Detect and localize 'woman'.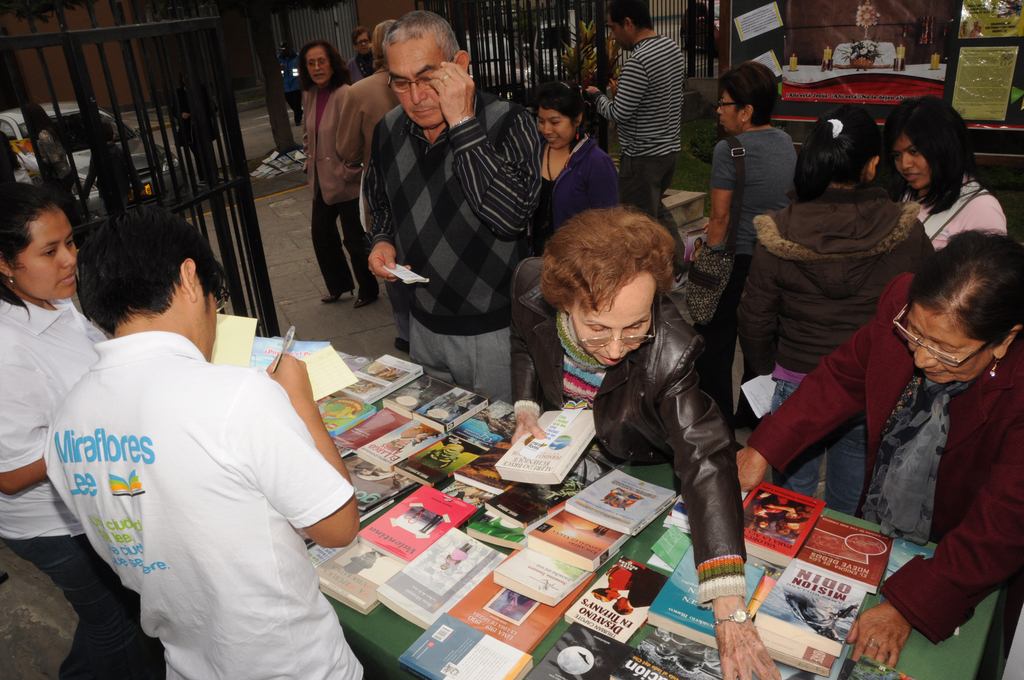
Localized at [879,94,1002,262].
